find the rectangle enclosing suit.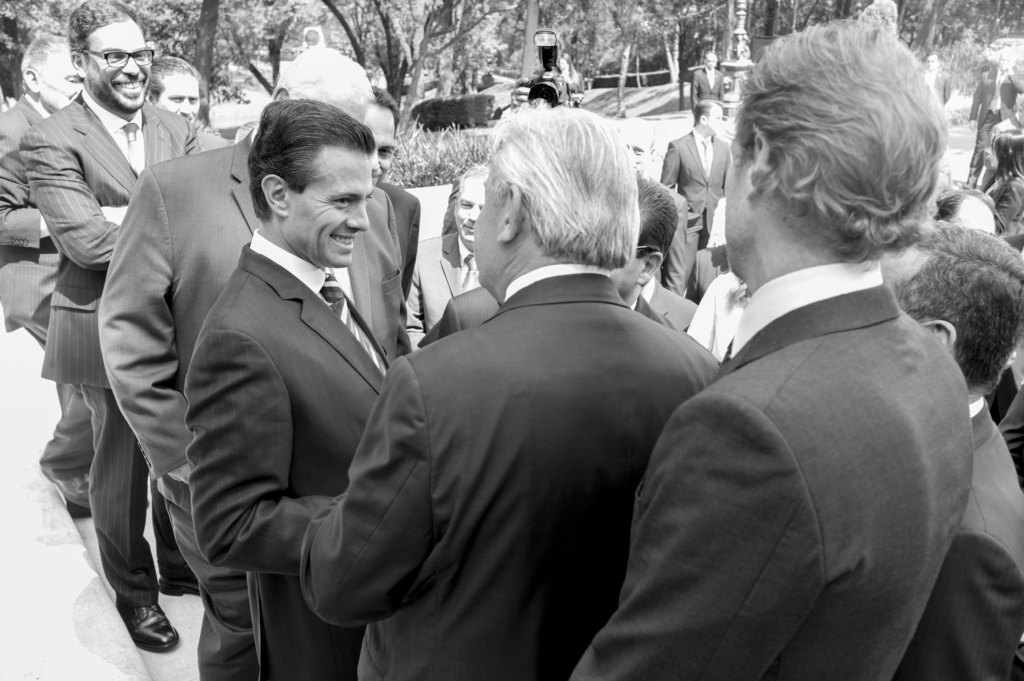
{"left": 969, "top": 67, "right": 1023, "bottom": 182}.
